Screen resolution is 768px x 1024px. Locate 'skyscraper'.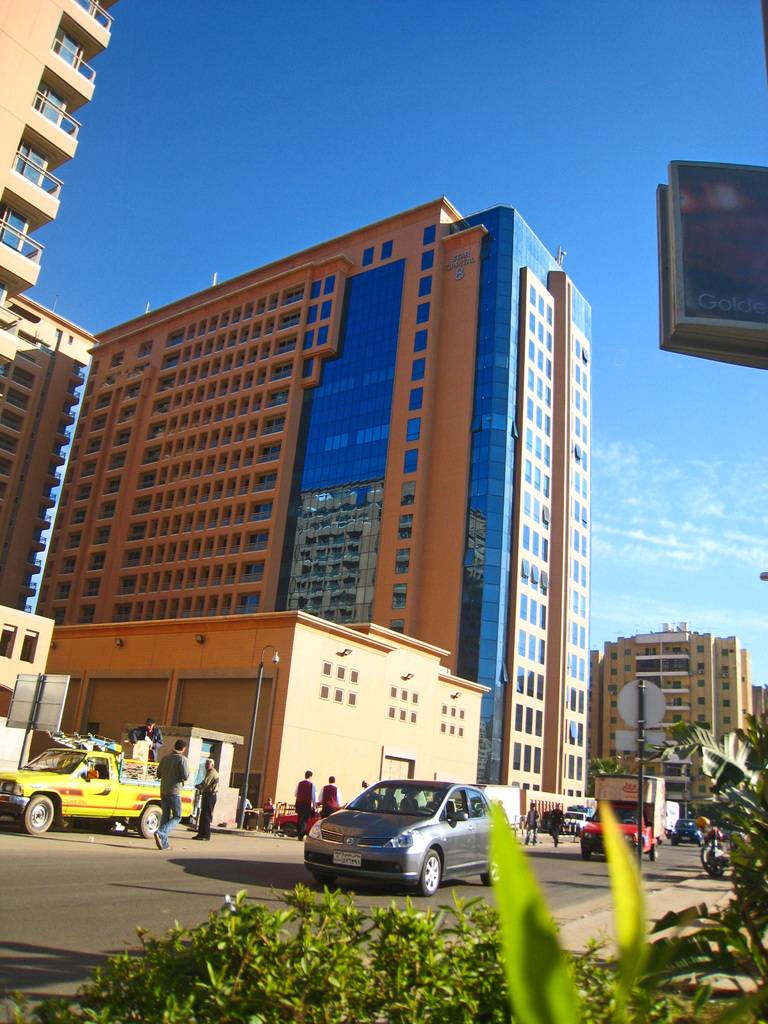
bbox(86, 175, 571, 736).
